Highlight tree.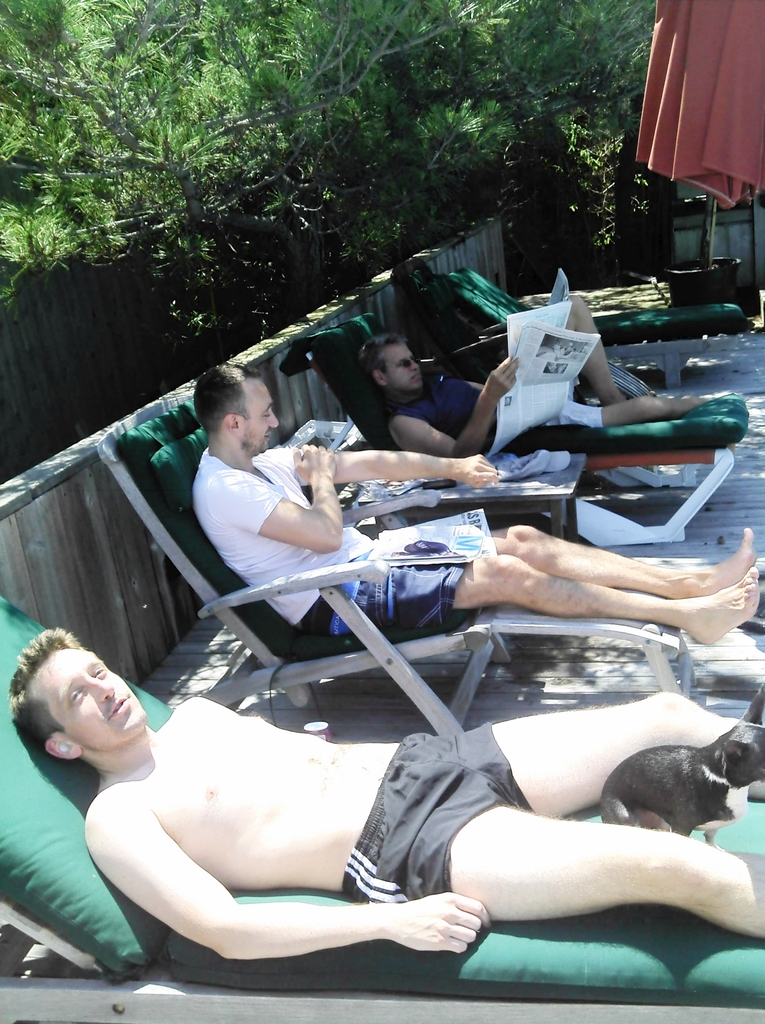
Highlighted region: [511, 0, 670, 292].
